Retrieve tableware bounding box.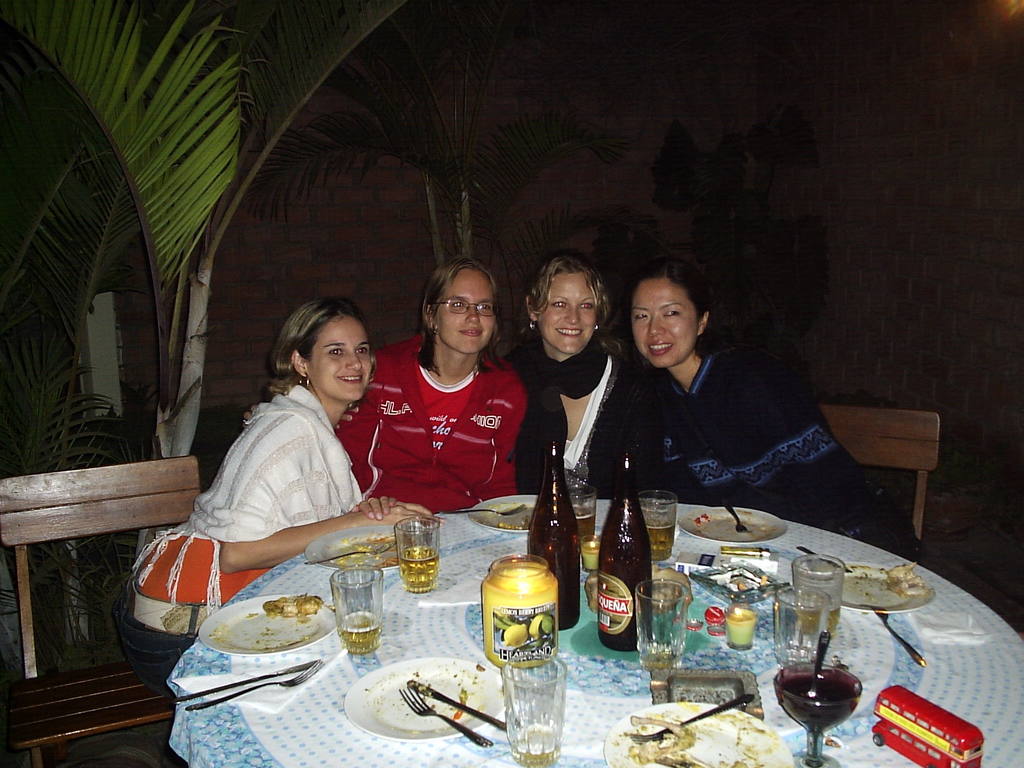
Bounding box: <box>572,483,598,543</box>.
